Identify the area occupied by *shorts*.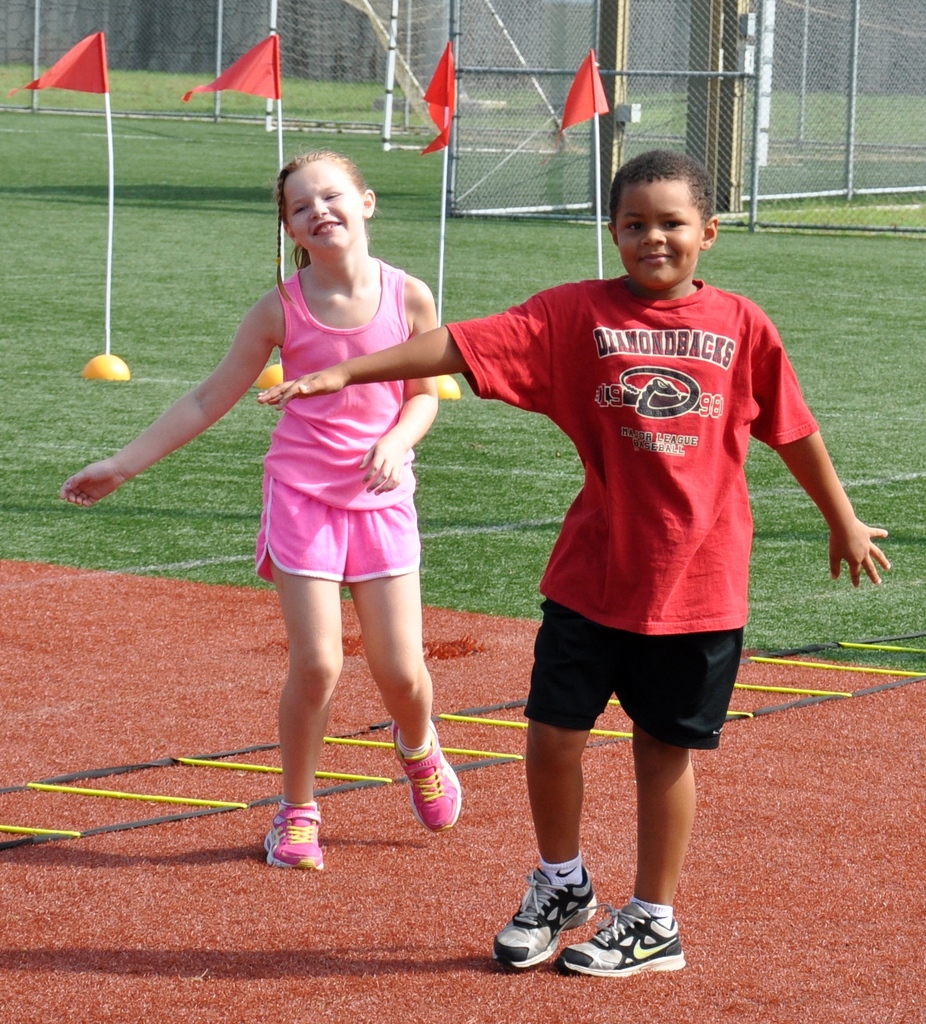
Area: (left=514, top=593, right=750, bottom=748).
